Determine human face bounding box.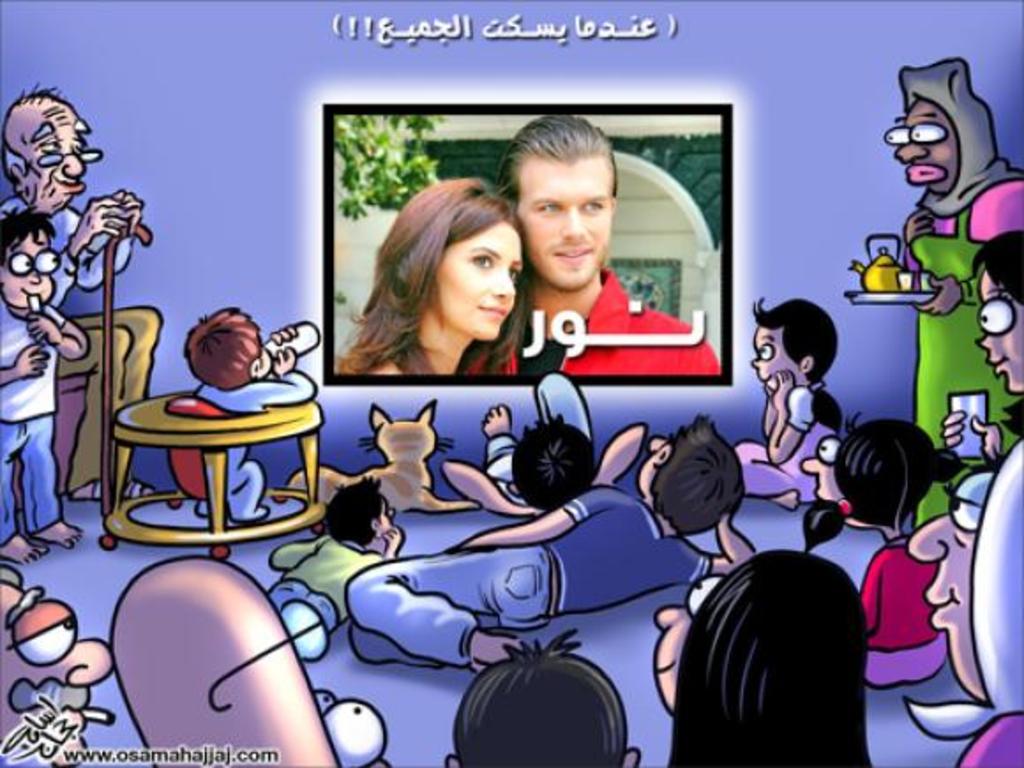
Determined: <region>976, 254, 1022, 392</region>.
